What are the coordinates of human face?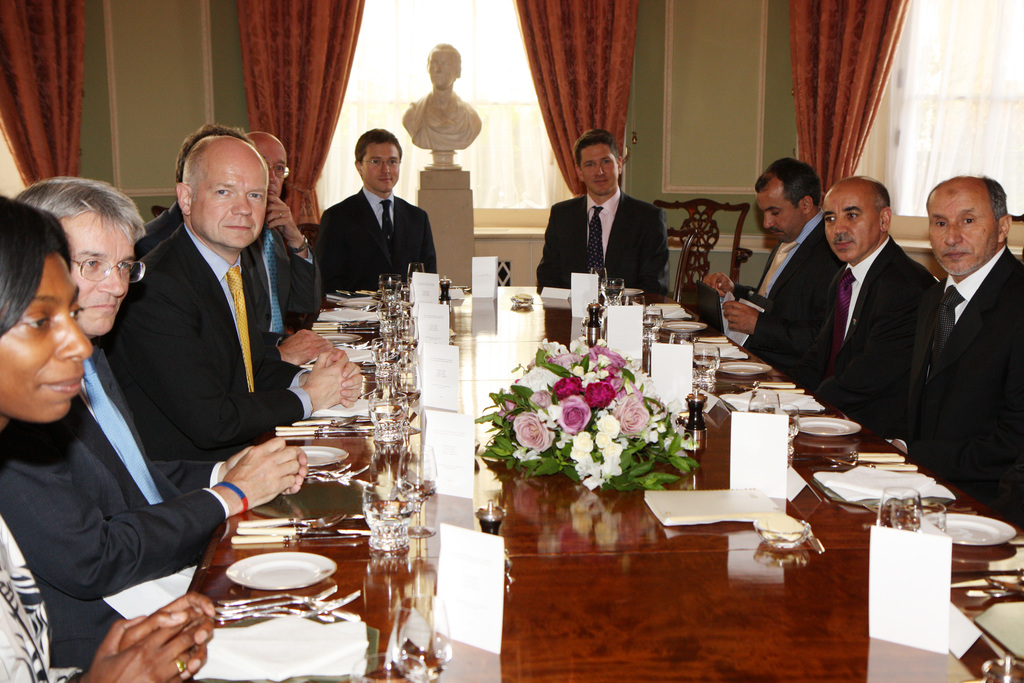
left=58, top=212, right=133, bottom=334.
